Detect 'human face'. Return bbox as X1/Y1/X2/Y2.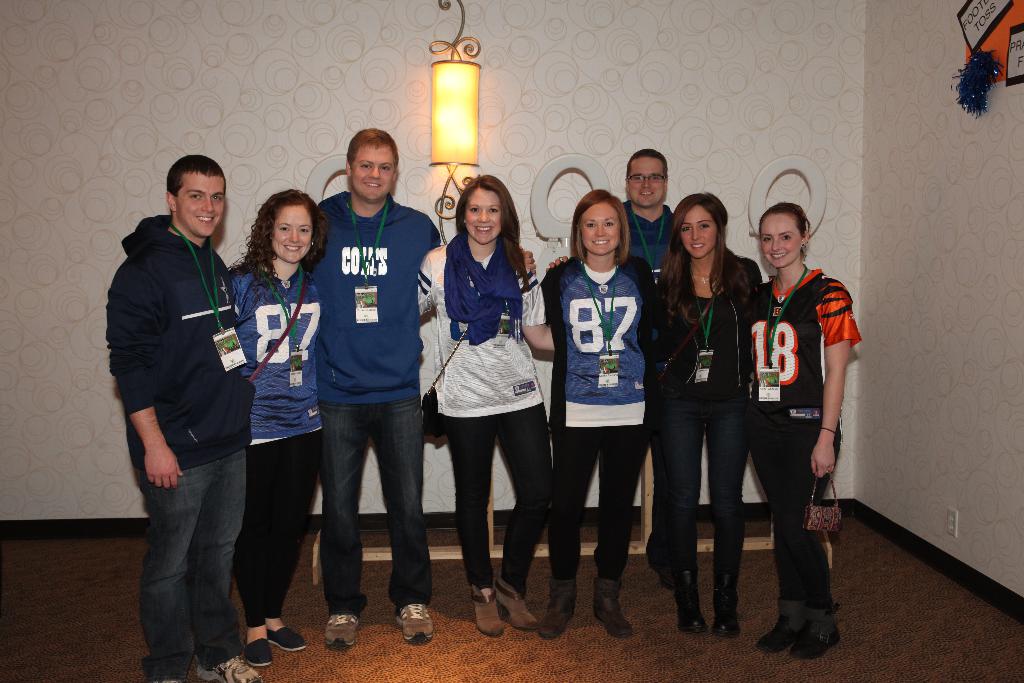
680/204/716/261.
